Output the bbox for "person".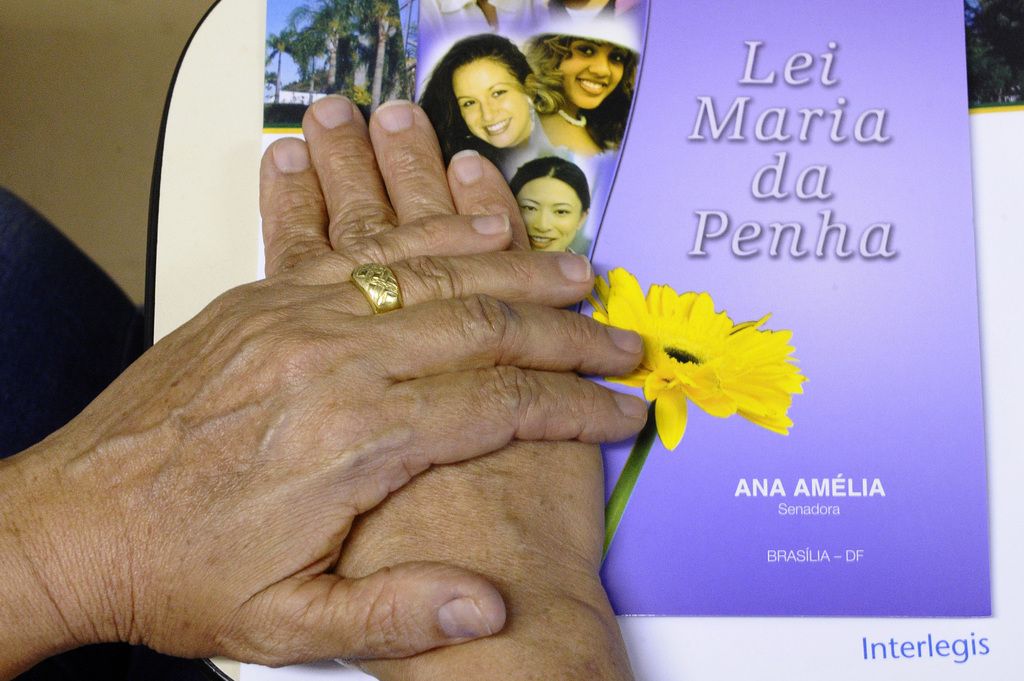
BBox(525, 15, 637, 163).
